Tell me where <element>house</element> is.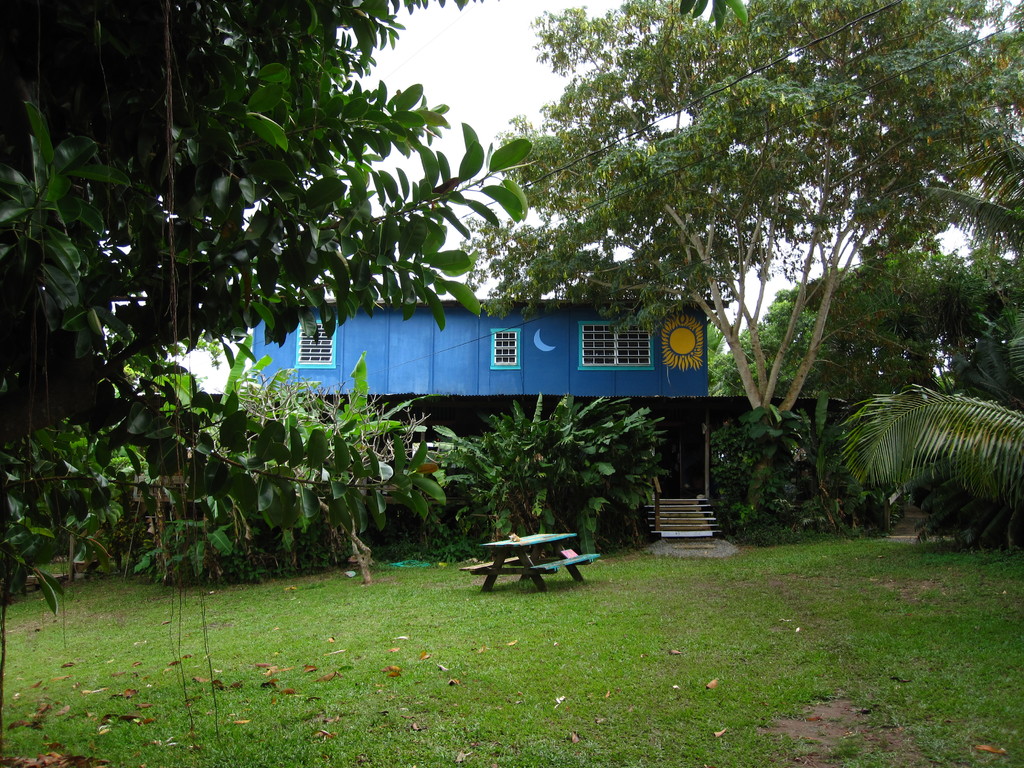
<element>house</element> is at BBox(106, 45, 961, 580).
